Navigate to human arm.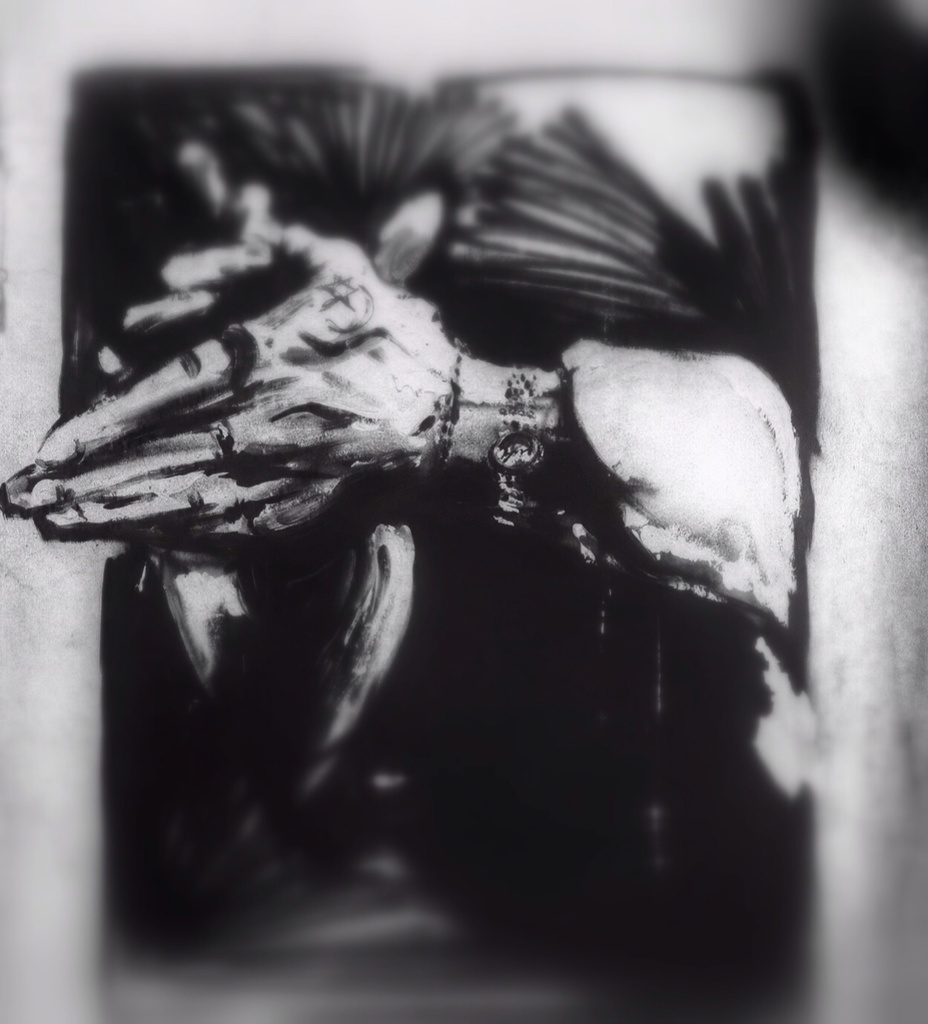
Navigation target: [x1=4, y1=218, x2=804, y2=620].
